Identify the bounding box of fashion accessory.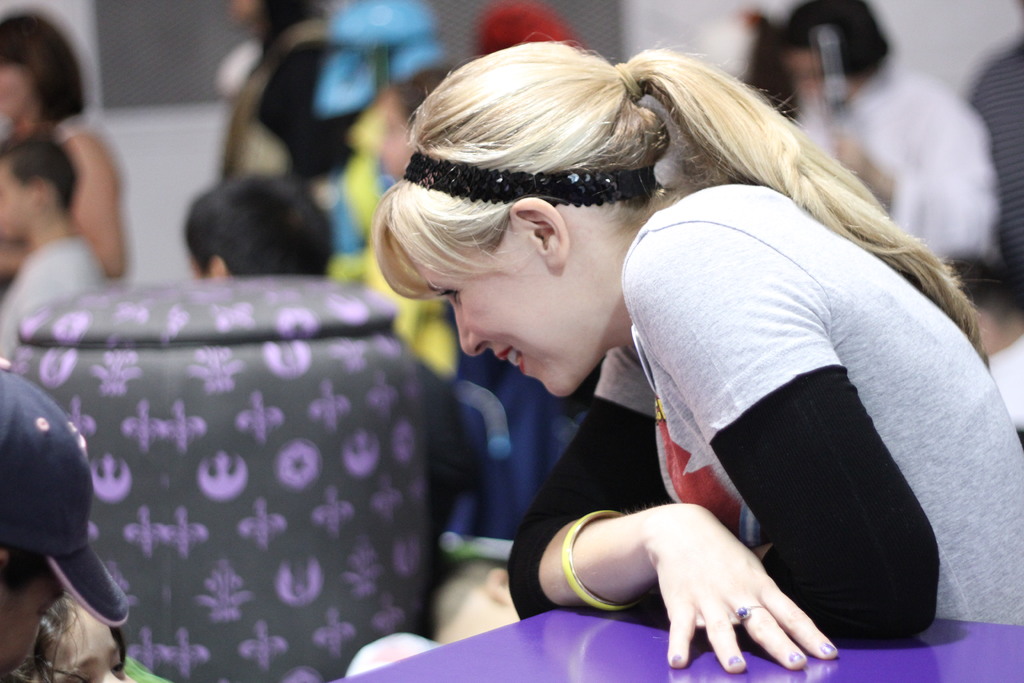
box(566, 502, 666, 614).
